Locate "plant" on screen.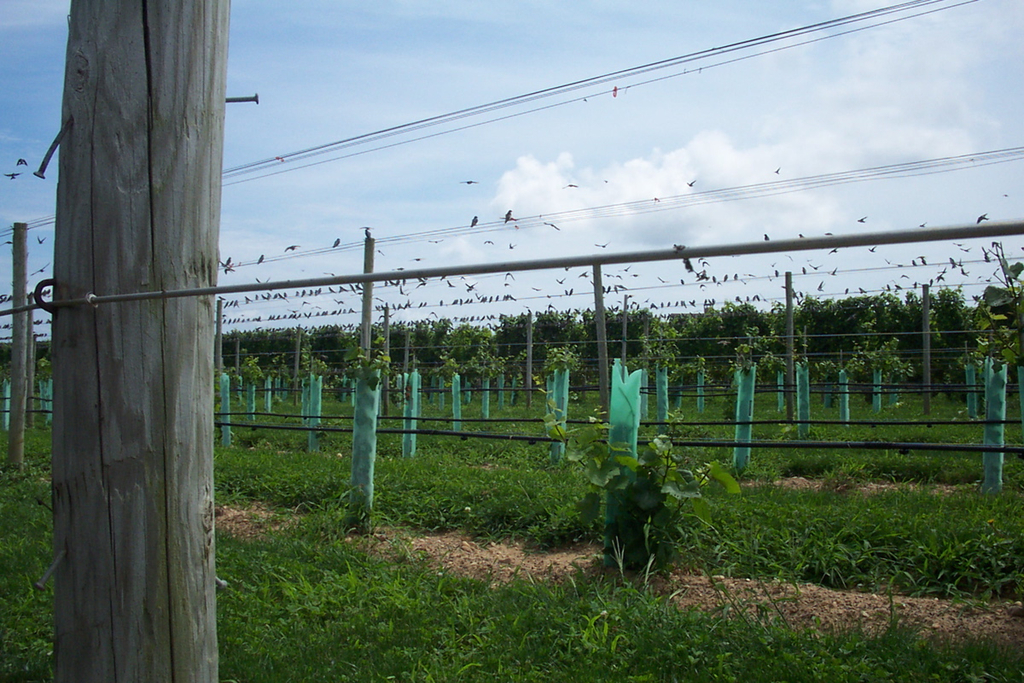
On screen at 462 346 510 387.
